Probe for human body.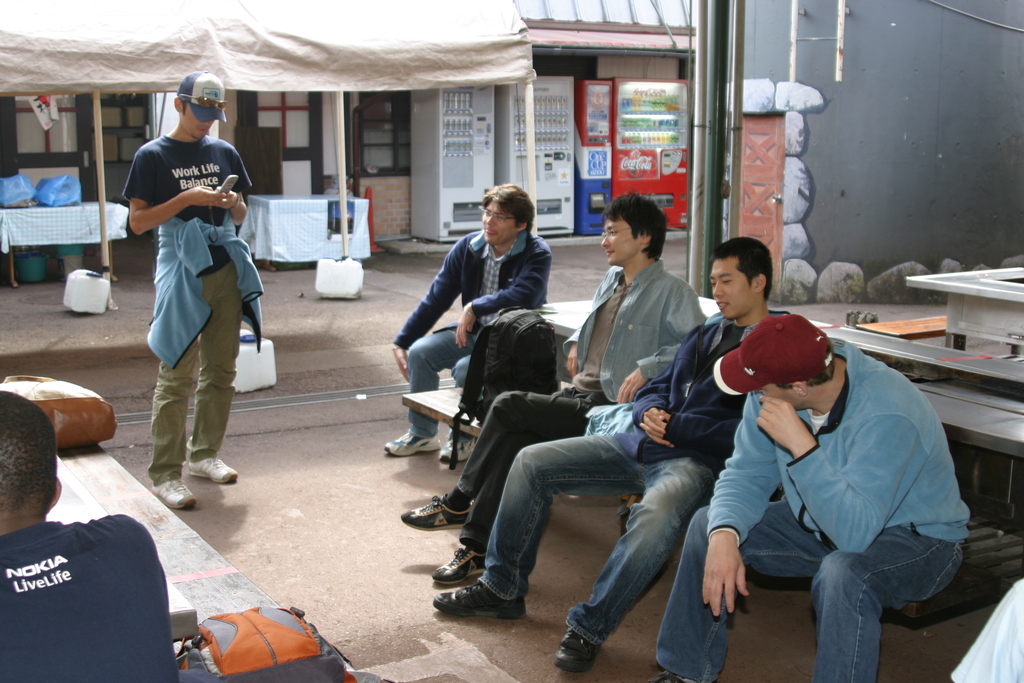
Probe result: (385, 231, 554, 466).
